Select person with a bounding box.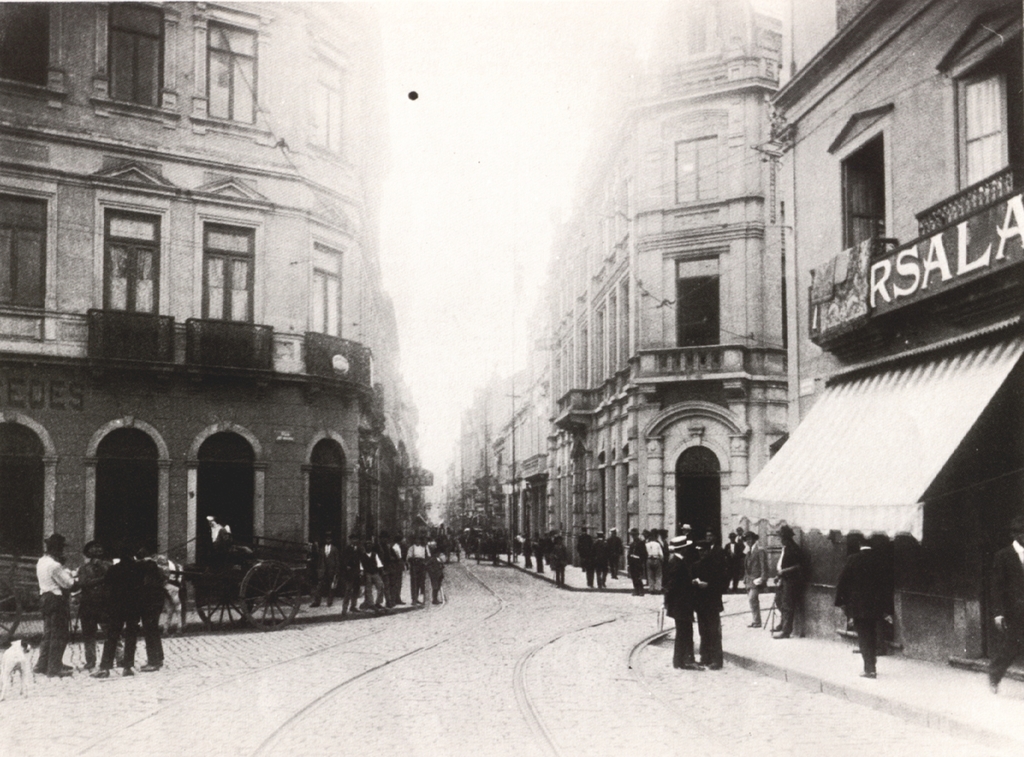
bbox=(141, 548, 162, 669).
